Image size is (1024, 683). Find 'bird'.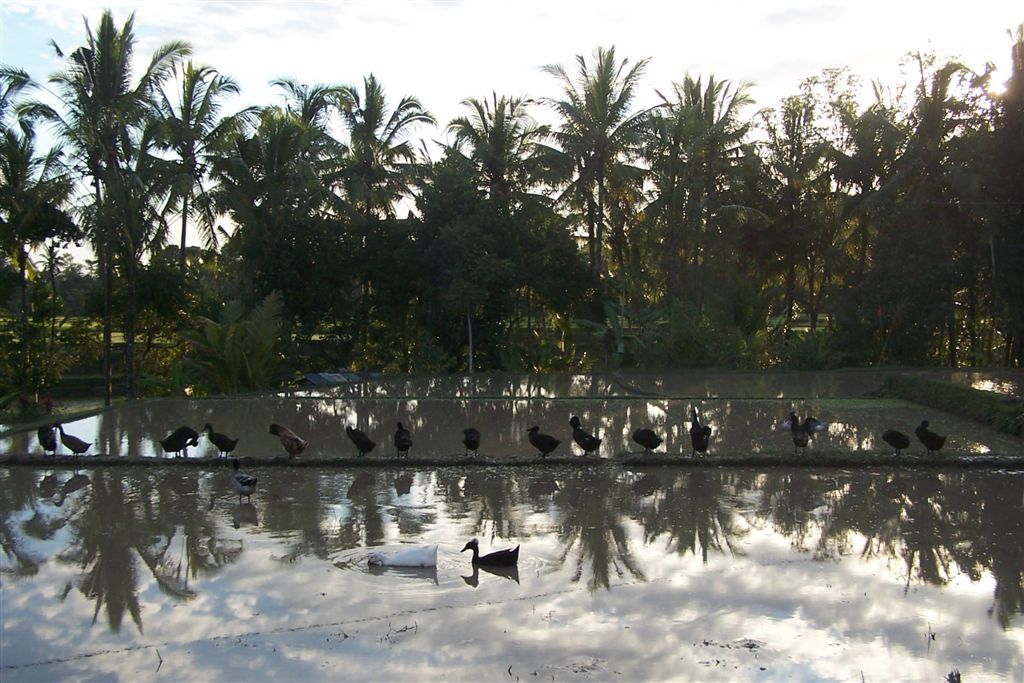
crop(784, 408, 830, 448).
